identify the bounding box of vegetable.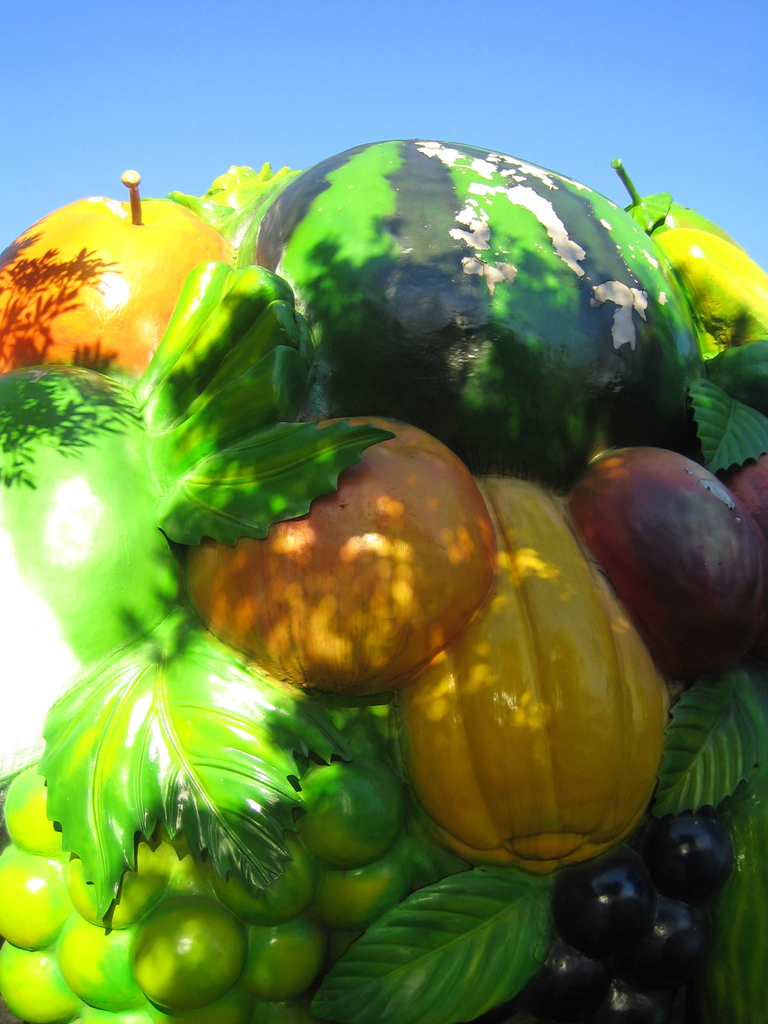
box=[406, 570, 666, 877].
